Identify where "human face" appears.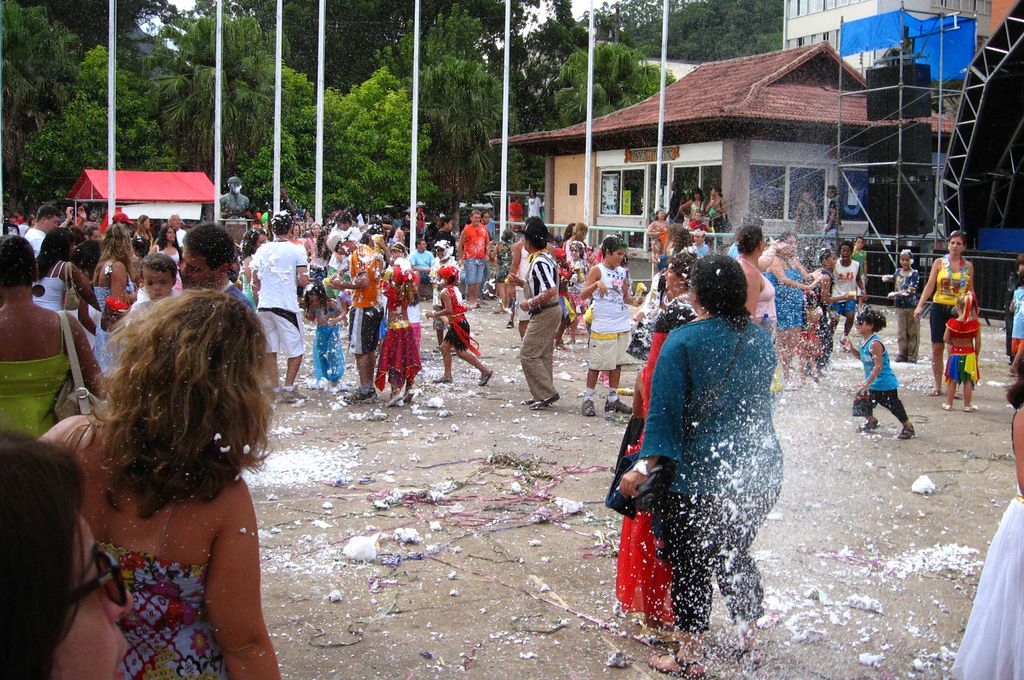
Appears at rect(659, 211, 664, 218).
